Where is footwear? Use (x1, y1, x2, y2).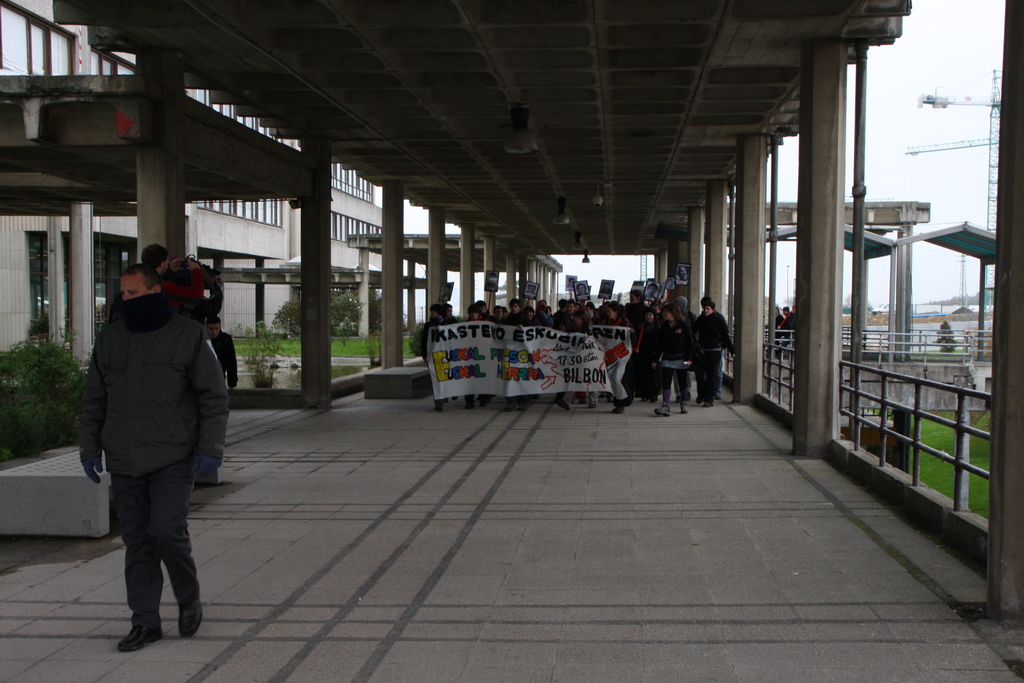
(696, 397, 704, 406).
